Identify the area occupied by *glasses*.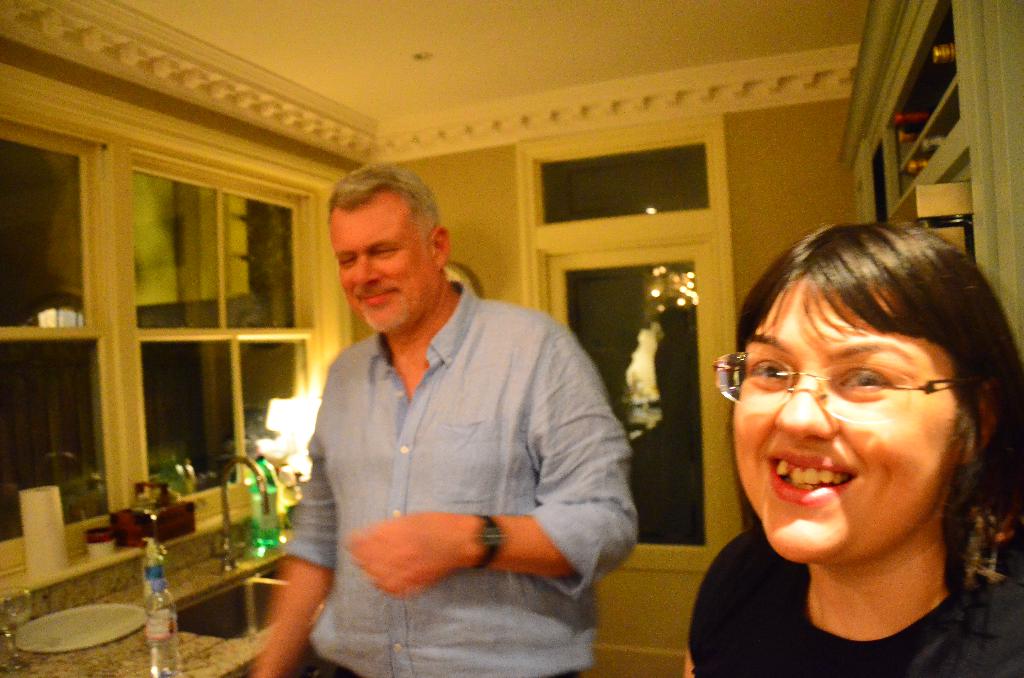
Area: detection(732, 359, 972, 441).
